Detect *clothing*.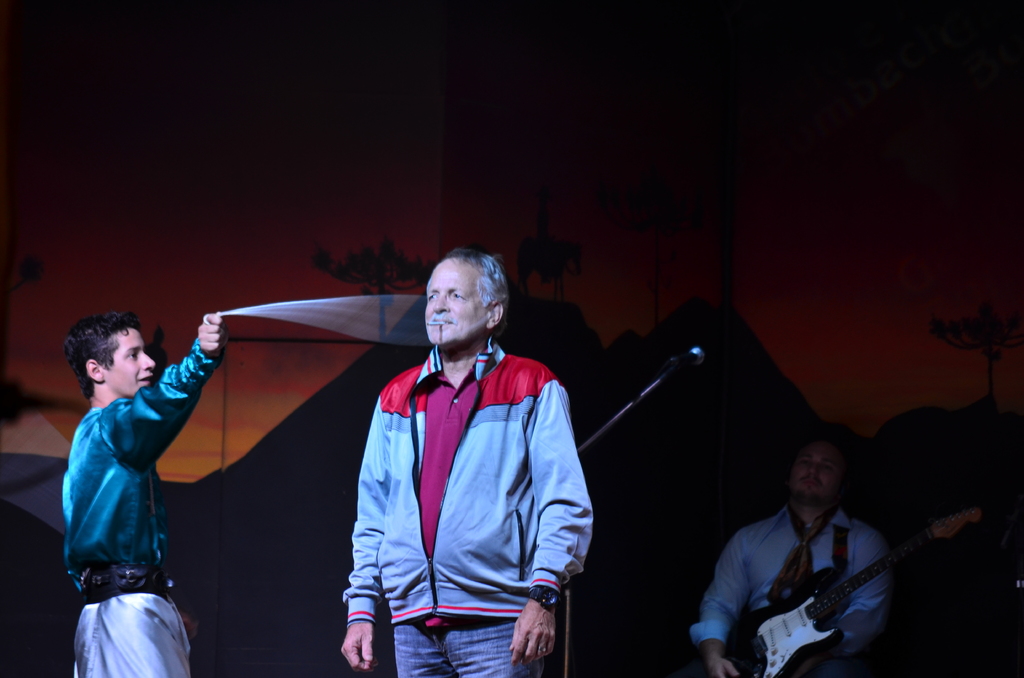
Detected at box(327, 296, 588, 671).
